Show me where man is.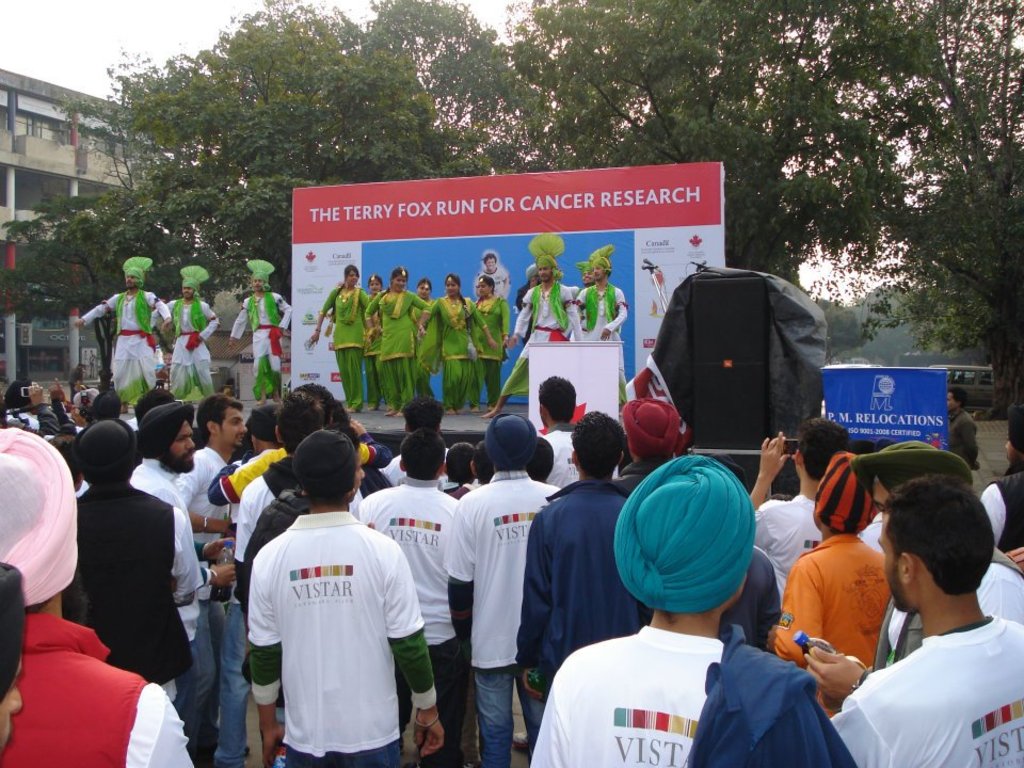
man is at bbox=[382, 396, 459, 483].
